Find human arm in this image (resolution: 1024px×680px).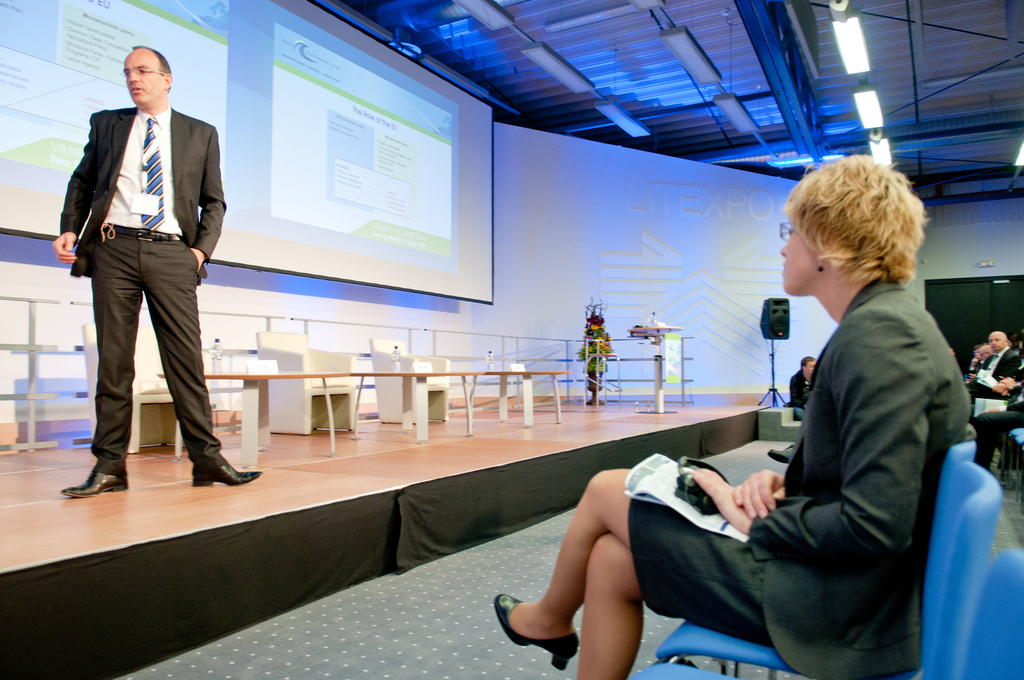
Rect(50, 114, 104, 267).
